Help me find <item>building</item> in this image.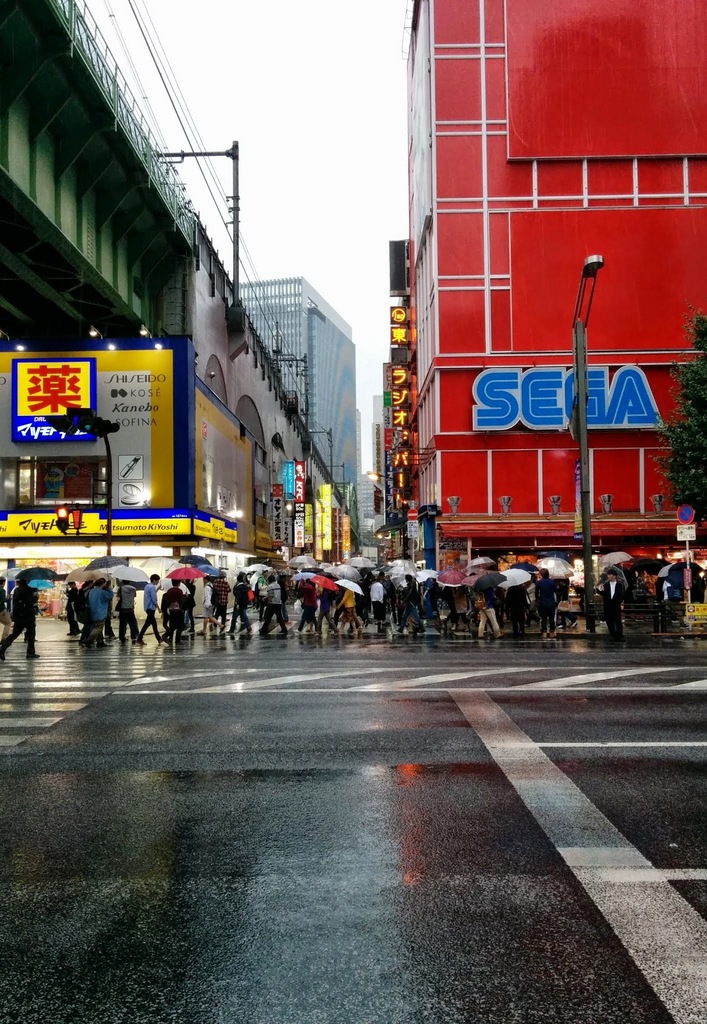
Found it: [392, 0, 706, 566].
